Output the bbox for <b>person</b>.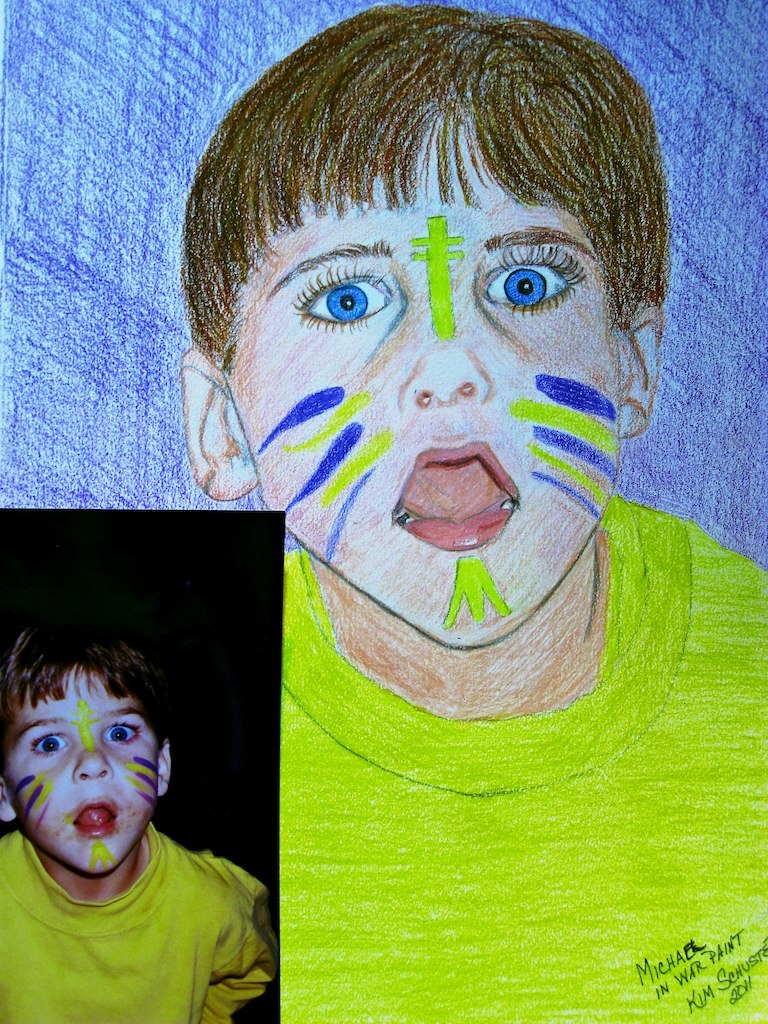
crop(248, 0, 767, 1023).
